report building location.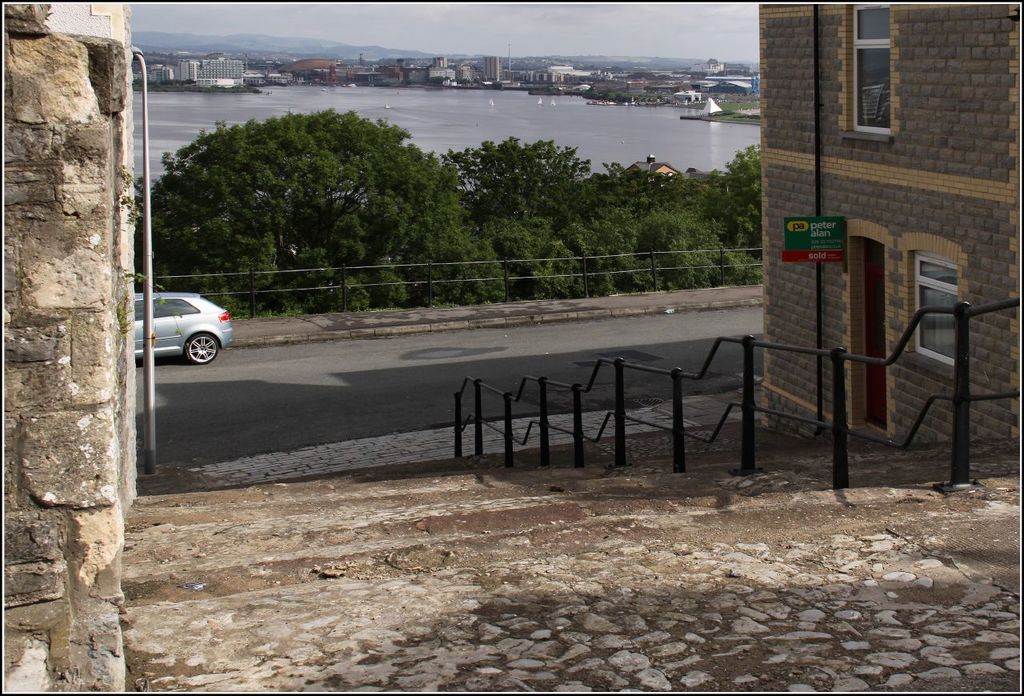
Report: (x1=762, y1=0, x2=1023, y2=439).
